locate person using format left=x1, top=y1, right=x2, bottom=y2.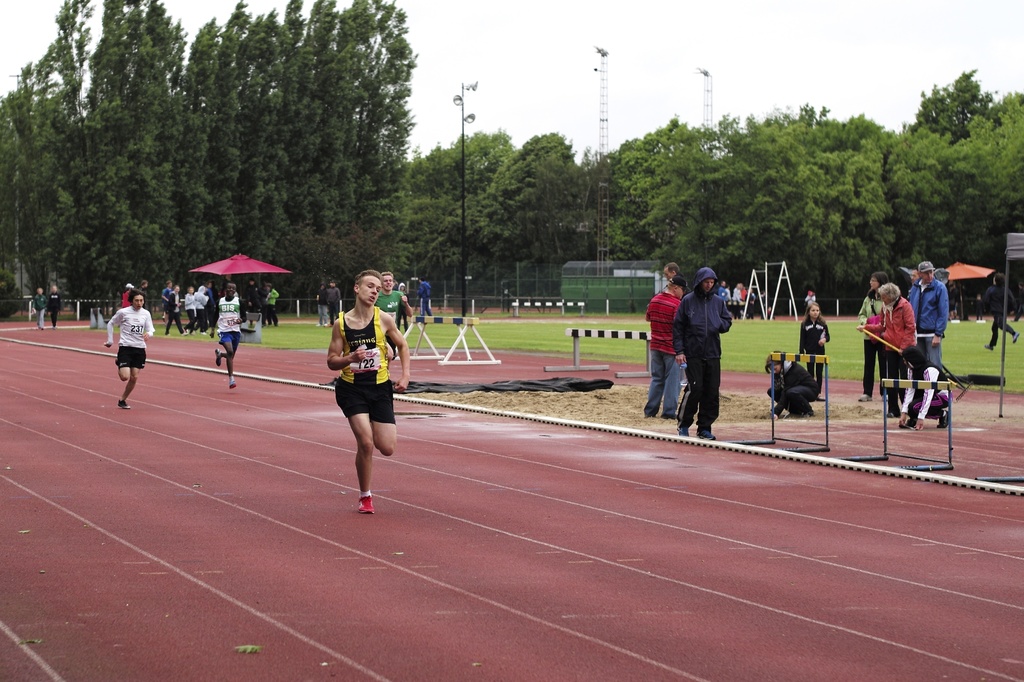
left=856, top=267, right=890, bottom=407.
